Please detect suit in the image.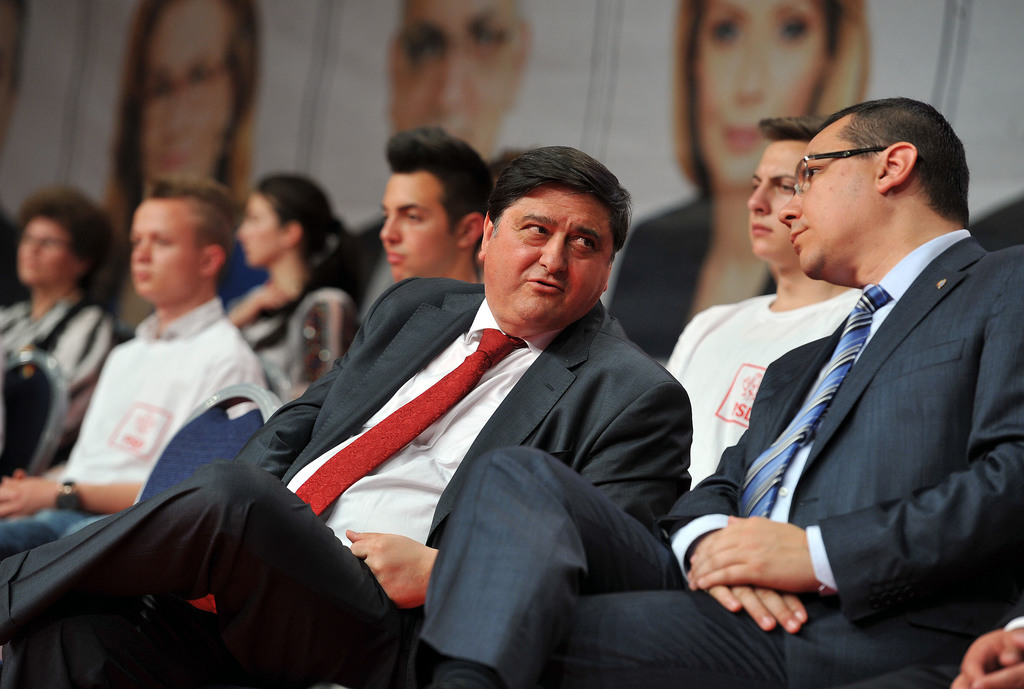
l=407, t=239, r=1023, b=688.
